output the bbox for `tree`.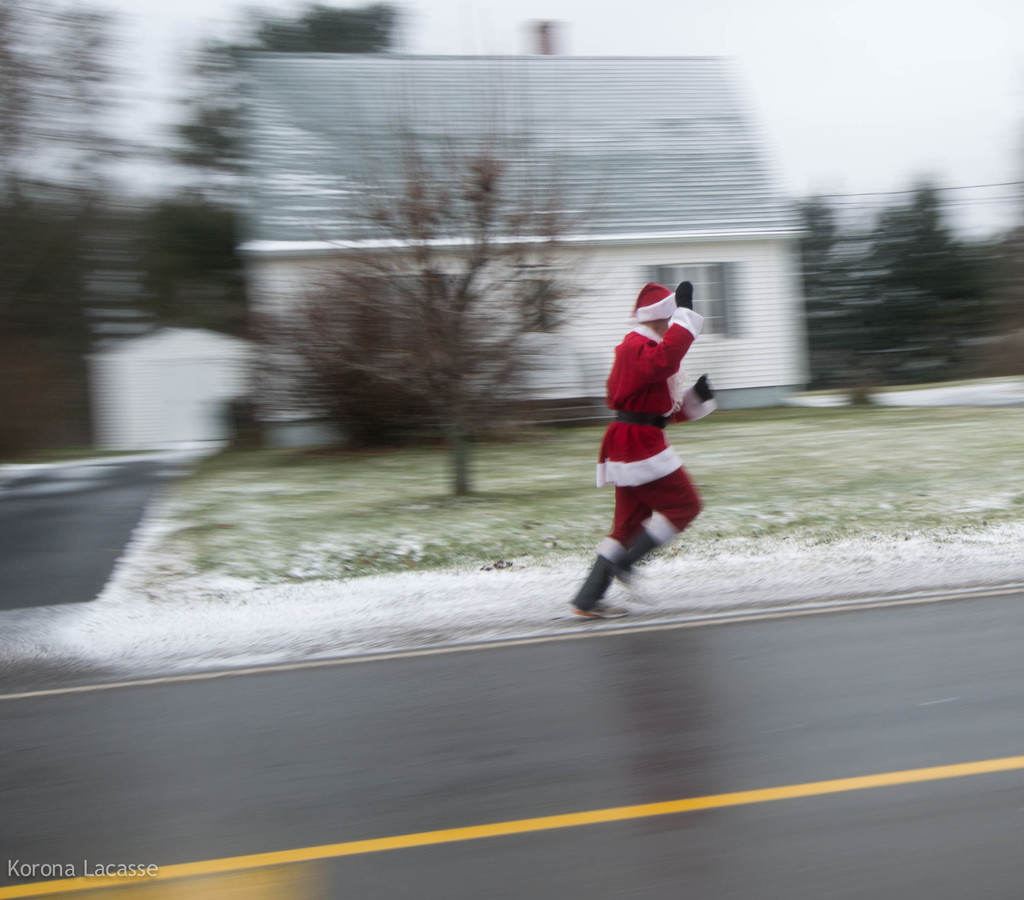
<bbox>256, 60, 618, 496</bbox>.
